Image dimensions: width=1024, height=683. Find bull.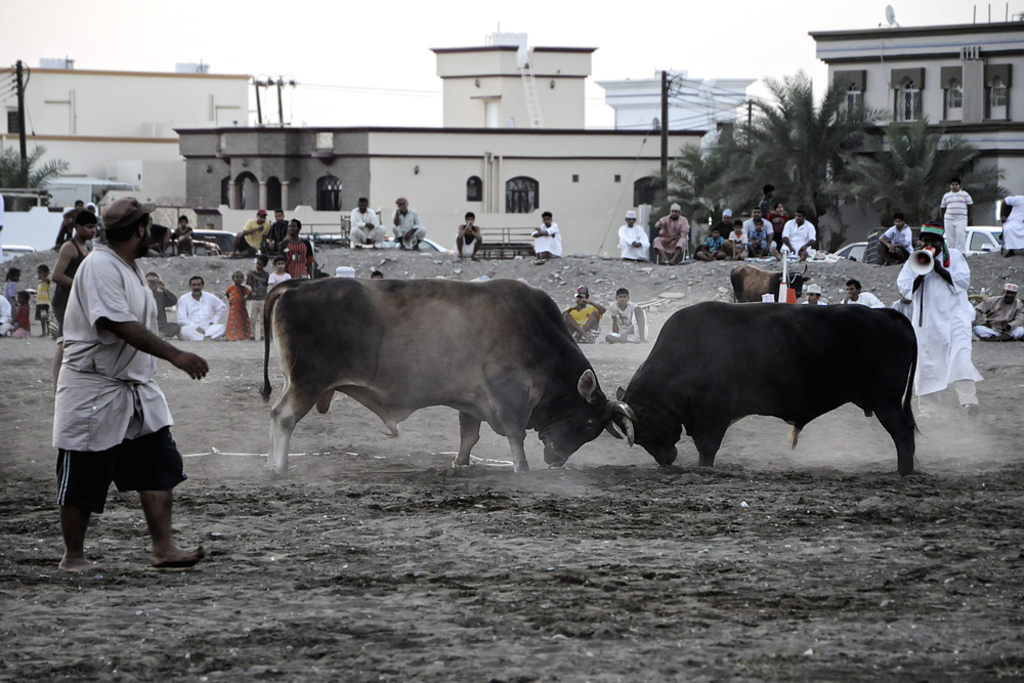
bbox(727, 264, 815, 301).
